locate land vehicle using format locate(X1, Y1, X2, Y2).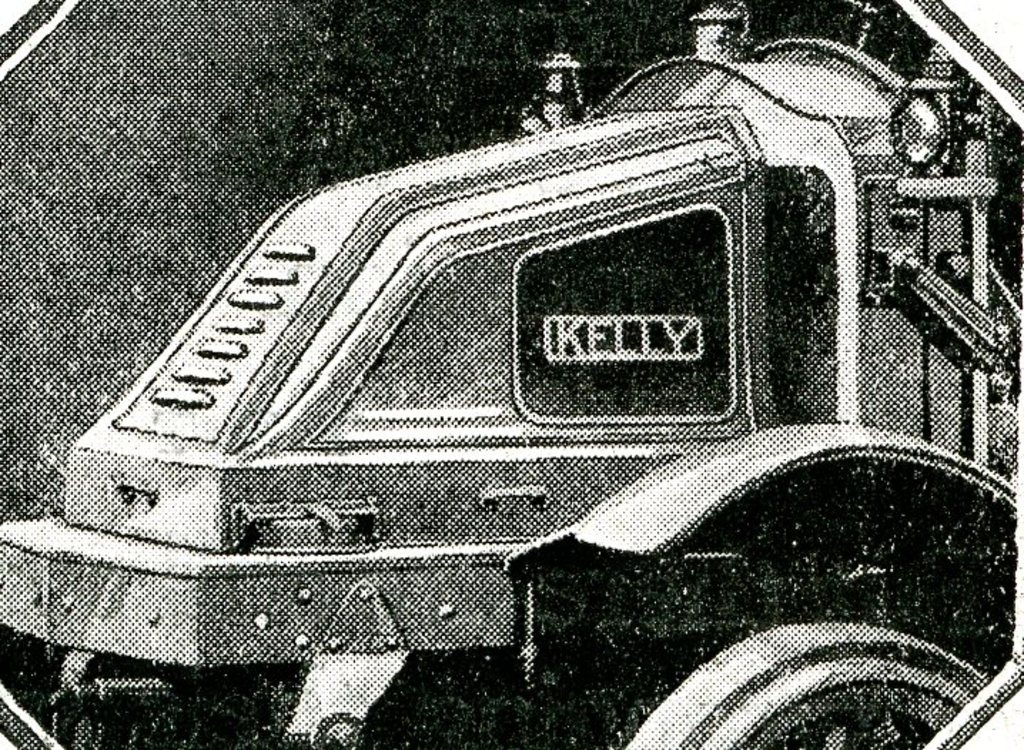
locate(71, 30, 1023, 740).
